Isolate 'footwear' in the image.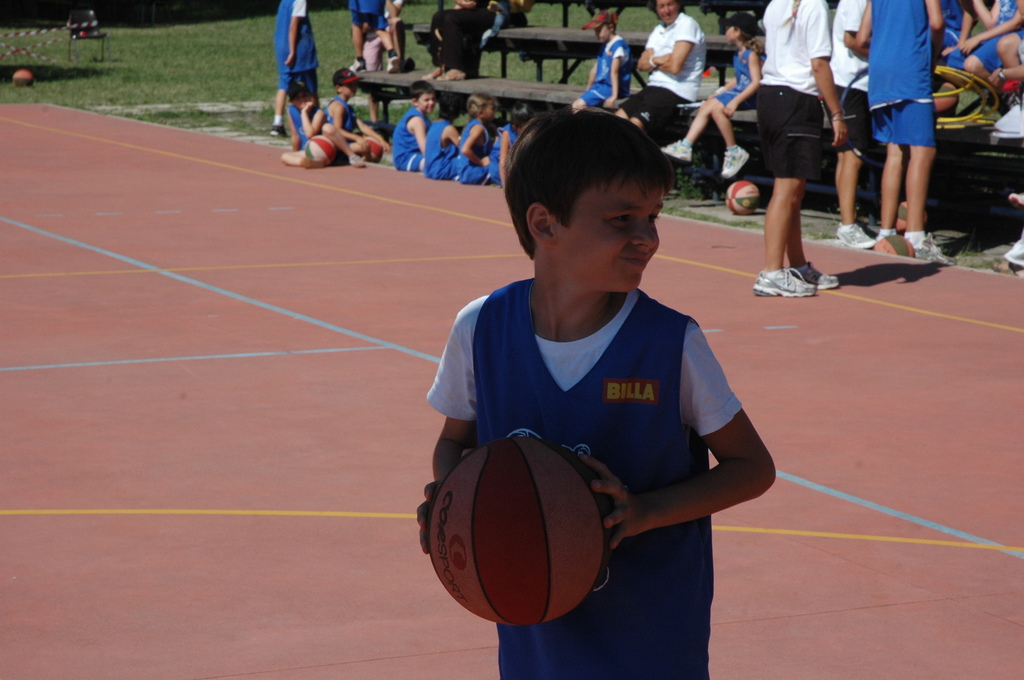
Isolated region: bbox=[445, 64, 469, 80].
